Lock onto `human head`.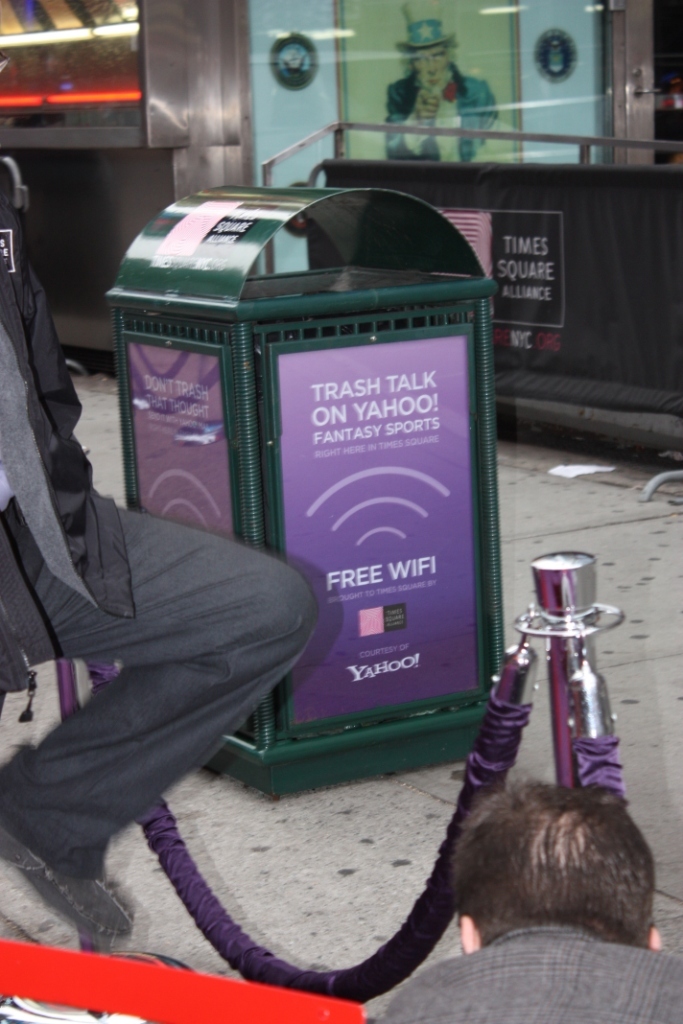
Locked: [417,790,670,969].
